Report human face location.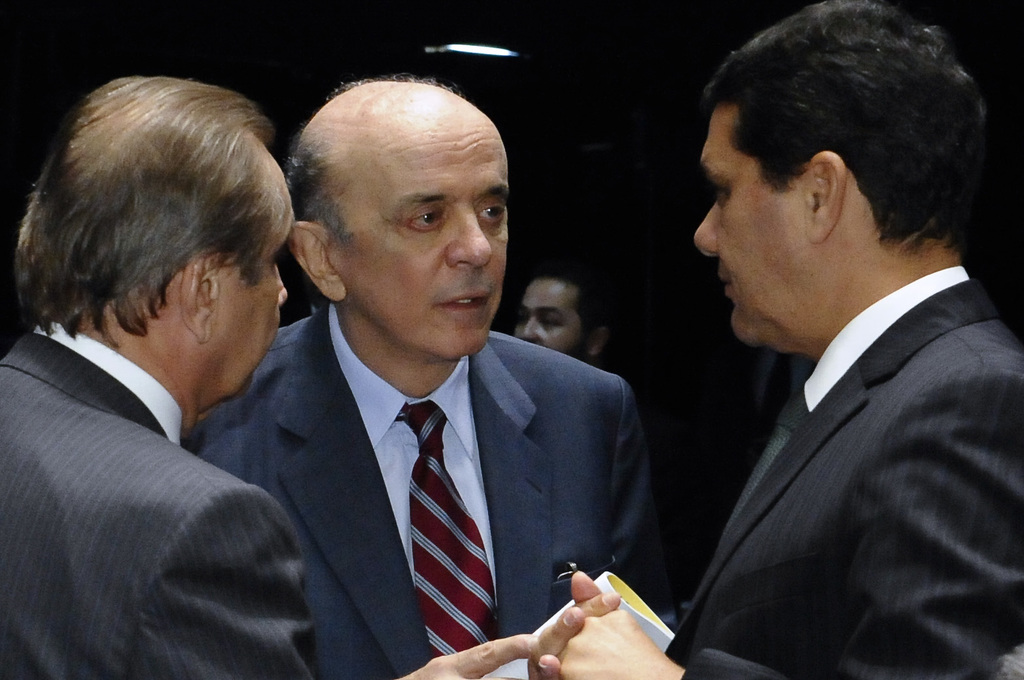
Report: box=[222, 211, 298, 399].
